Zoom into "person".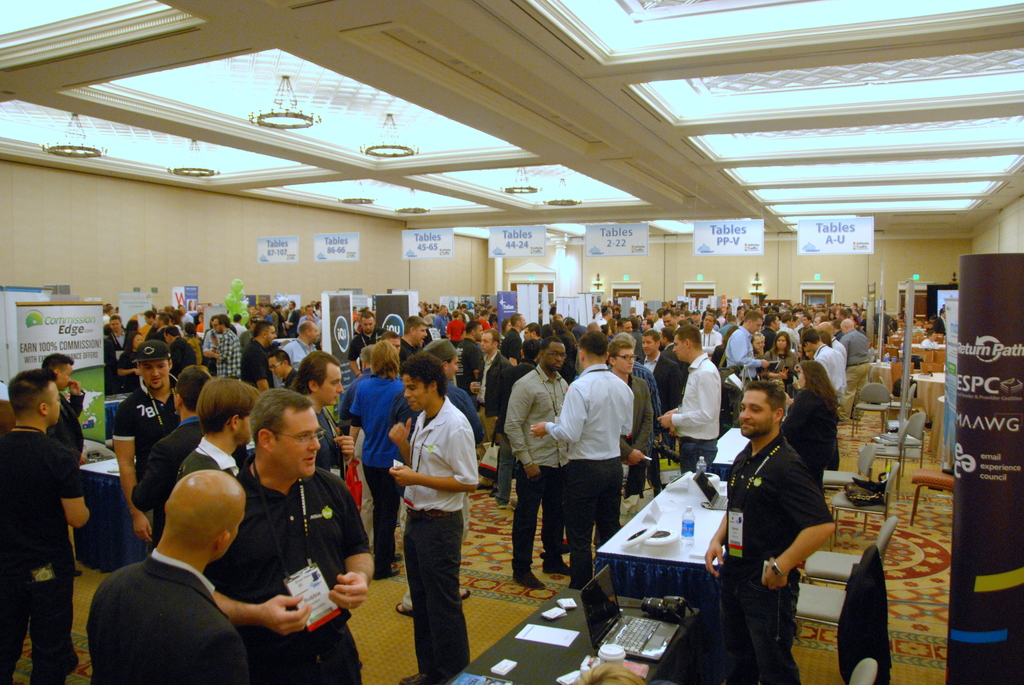
Zoom target: box=[399, 342, 489, 617].
